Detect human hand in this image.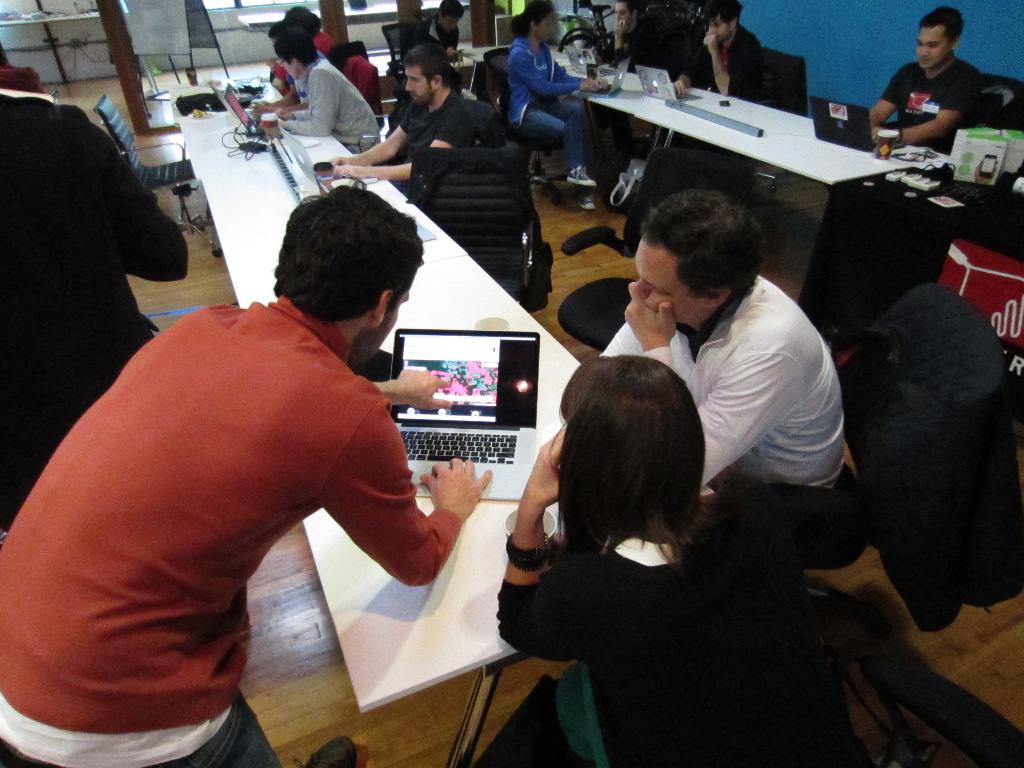
Detection: 673 79 686 97.
